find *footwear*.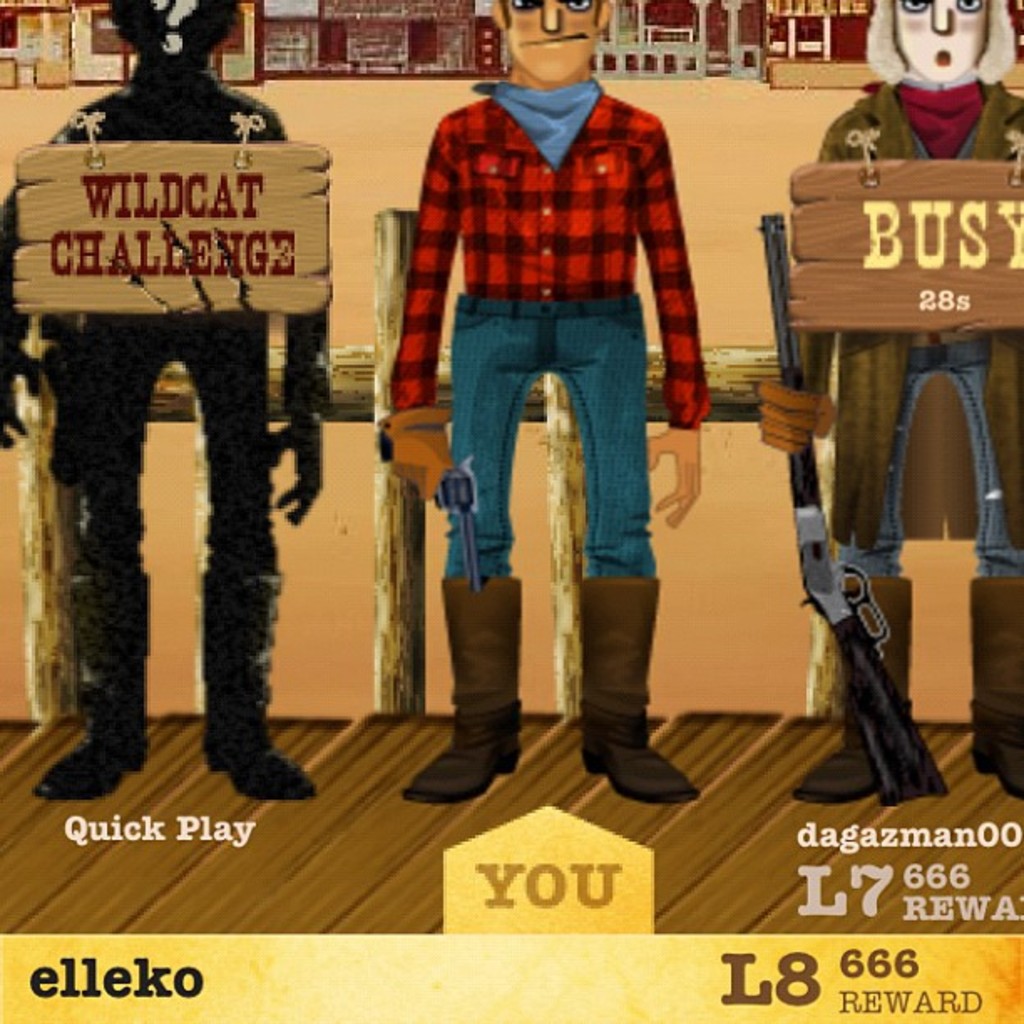
bbox=[199, 567, 318, 798].
